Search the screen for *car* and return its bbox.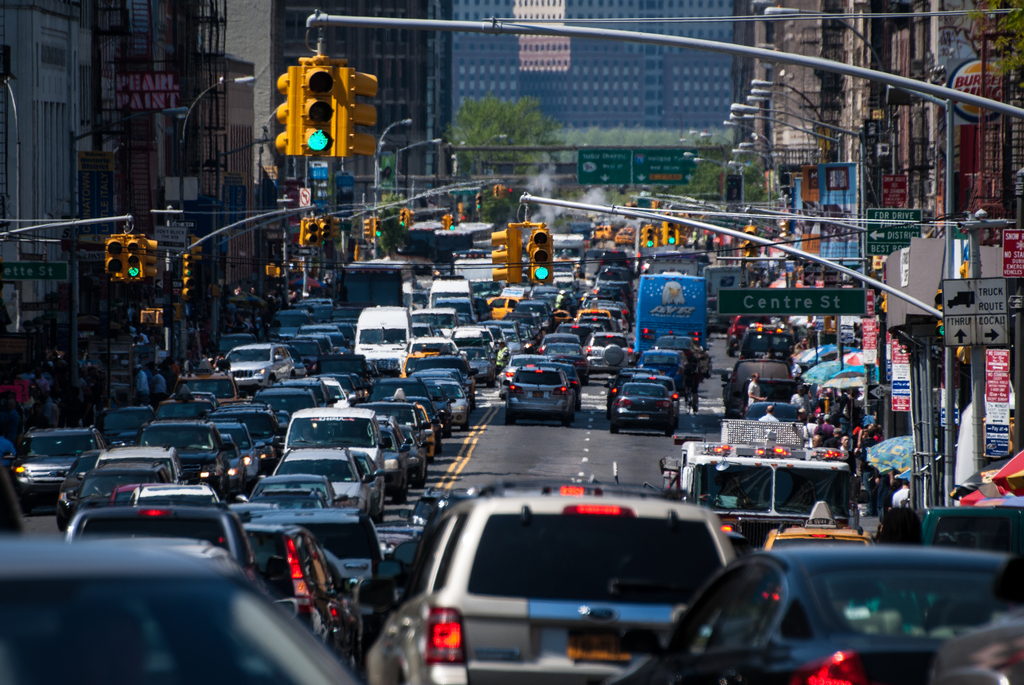
Found: (433,264,452,276).
